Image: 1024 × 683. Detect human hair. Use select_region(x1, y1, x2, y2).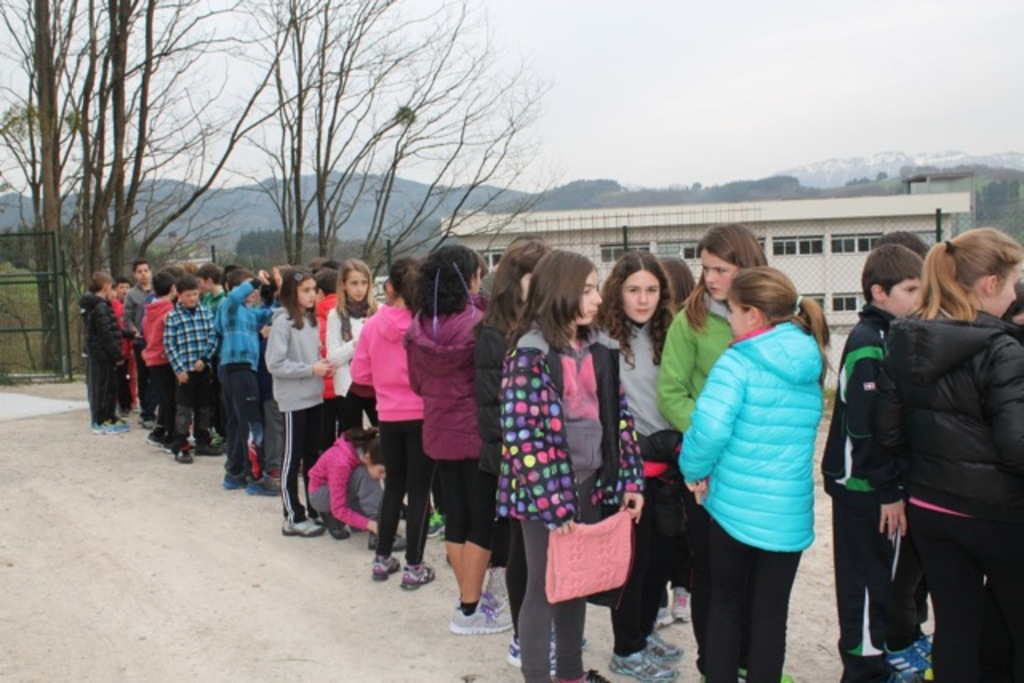
select_region(480, 232, 552, 341).
